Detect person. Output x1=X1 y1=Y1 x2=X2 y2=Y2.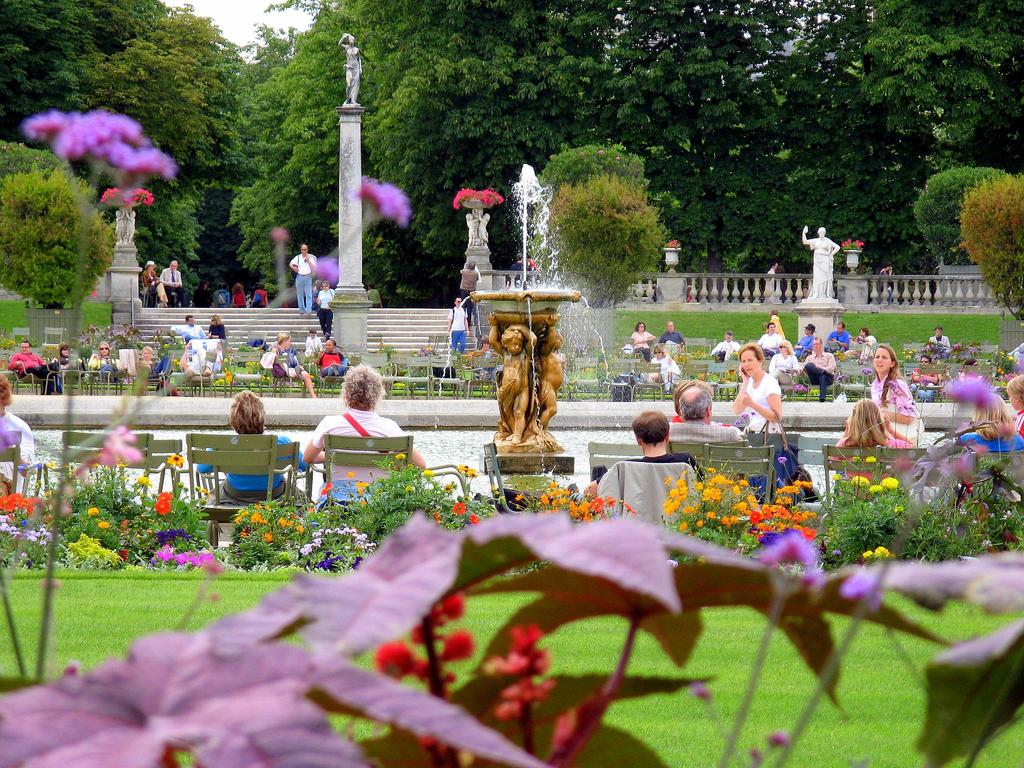
x1=86 y1=339 x2=130 y2=387.
